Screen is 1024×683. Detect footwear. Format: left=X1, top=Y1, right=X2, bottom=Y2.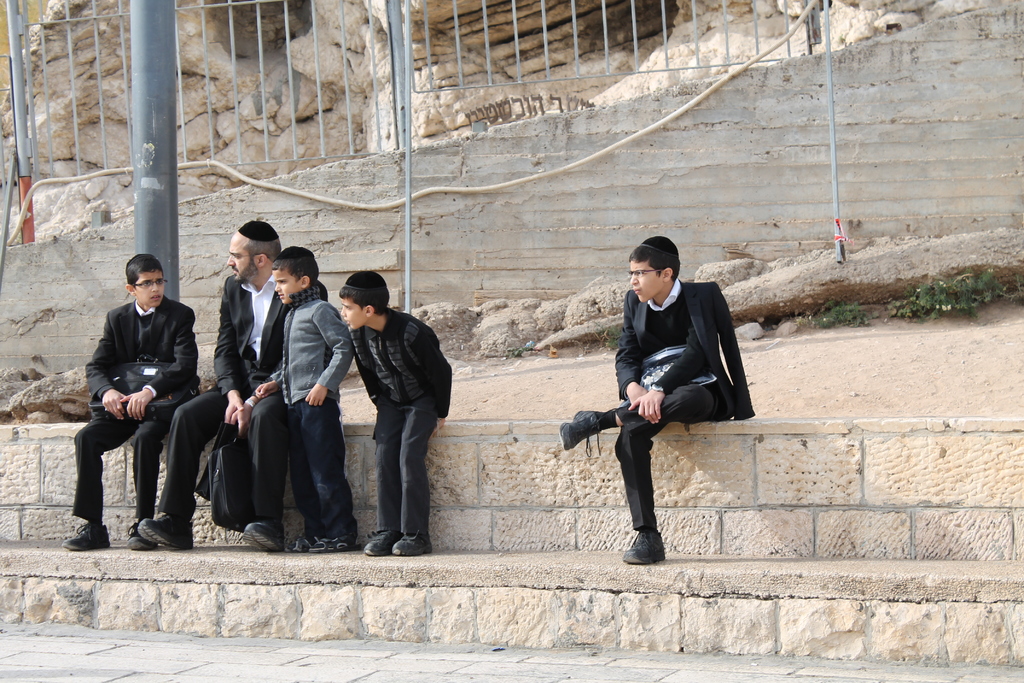
left=557, top=409, right=598, bottom=462.
